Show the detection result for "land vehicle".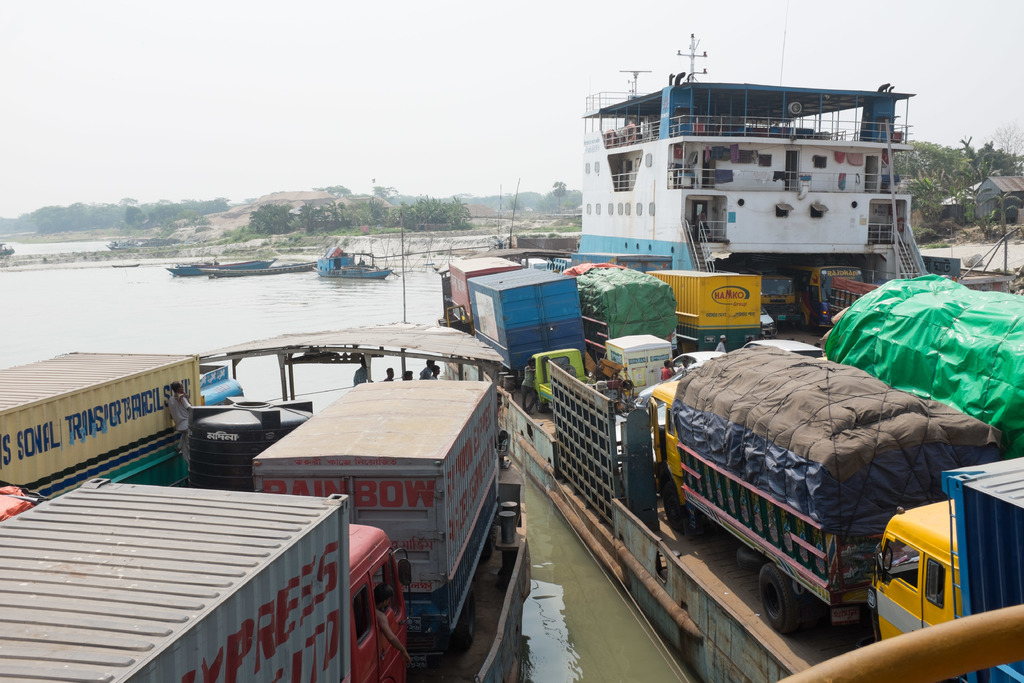
region(762, 307, 779, 338).
